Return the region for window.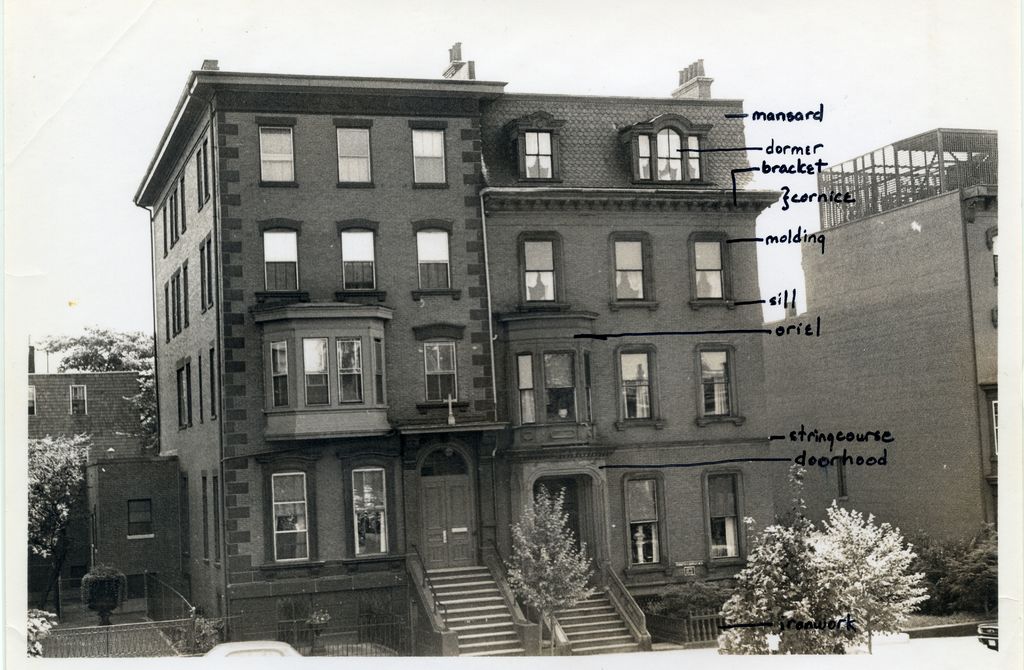
pyautogui.locateOnScreen(181, 470, 189, 556).
